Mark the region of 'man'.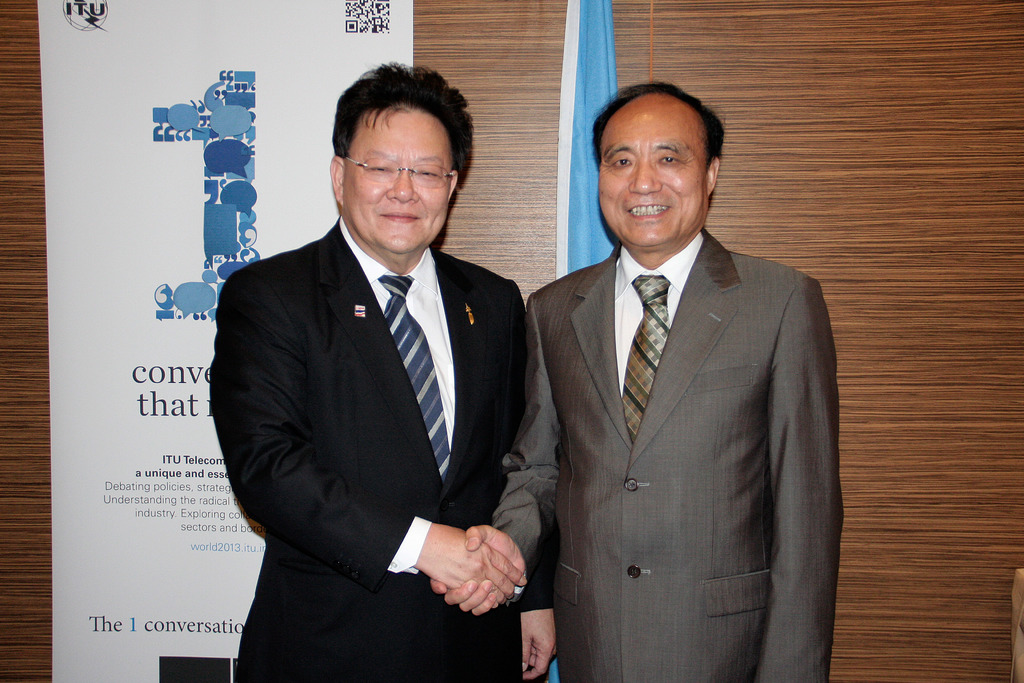
Region: bbox=[211, 61, 555, 682].
